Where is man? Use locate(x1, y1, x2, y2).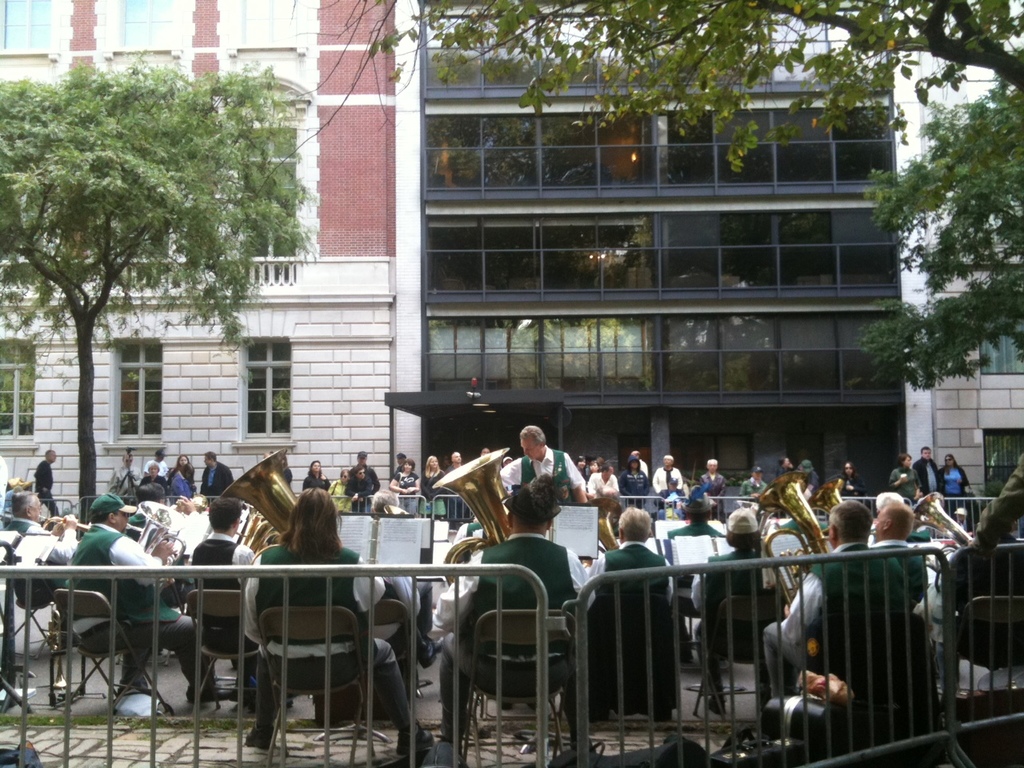
locate(3, 491, 82, 610).
